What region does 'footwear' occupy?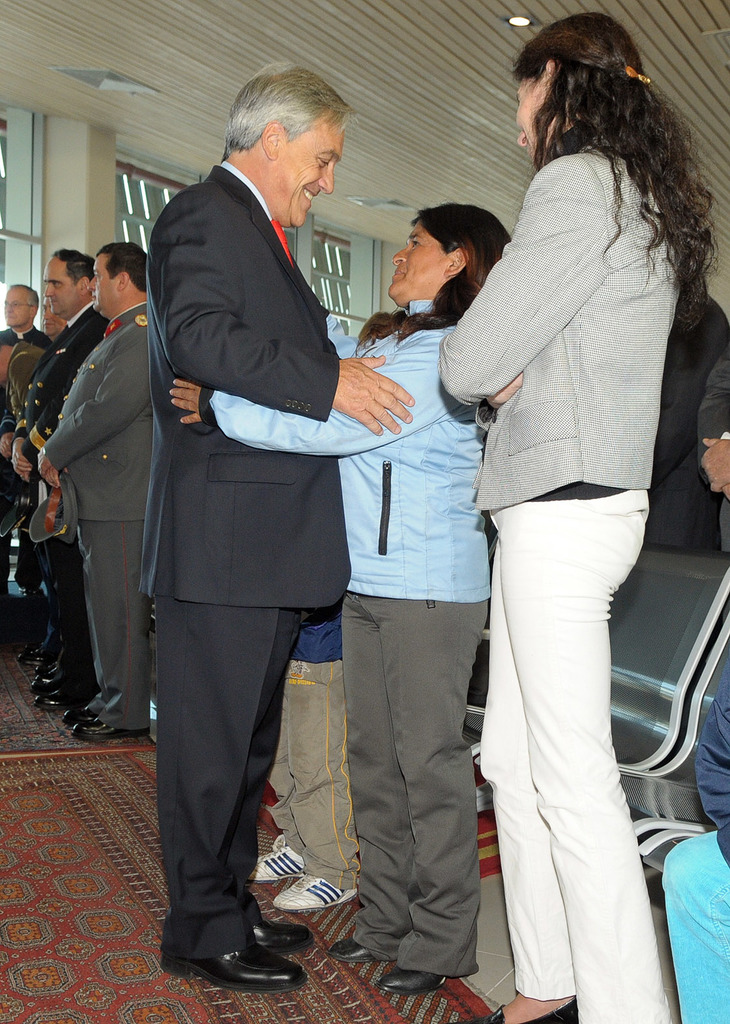
<bbox>377, 969, 447, 996</bbox>.
